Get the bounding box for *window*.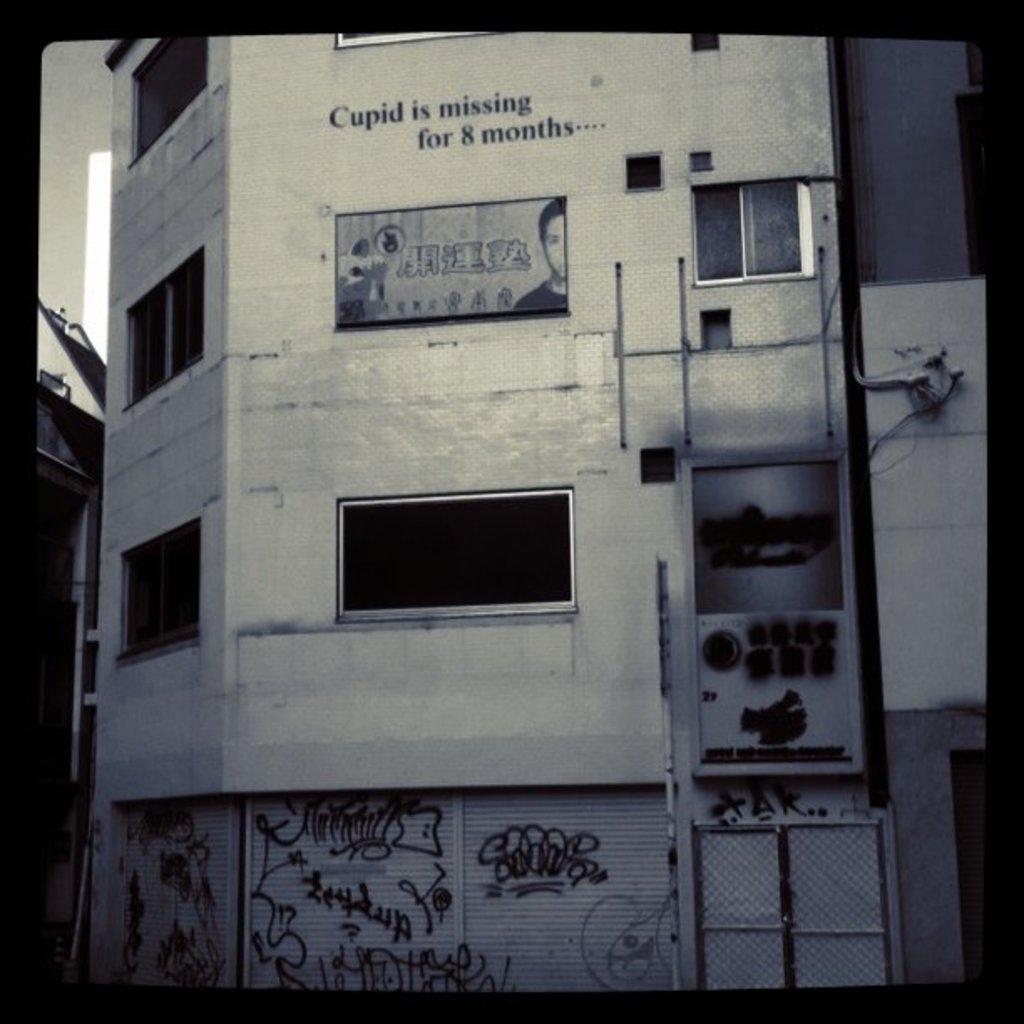
(left=303, top=472, right=601, bottom=626).
